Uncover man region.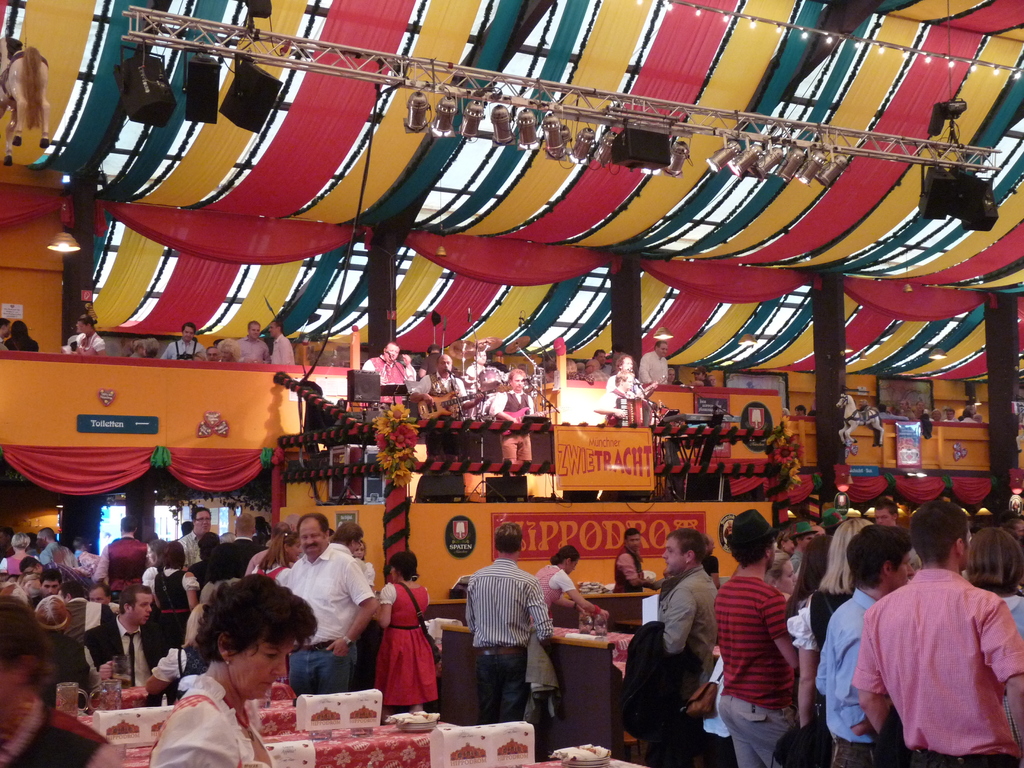
Uncovered: (left=84, top=579, right=118, bottom=605).
